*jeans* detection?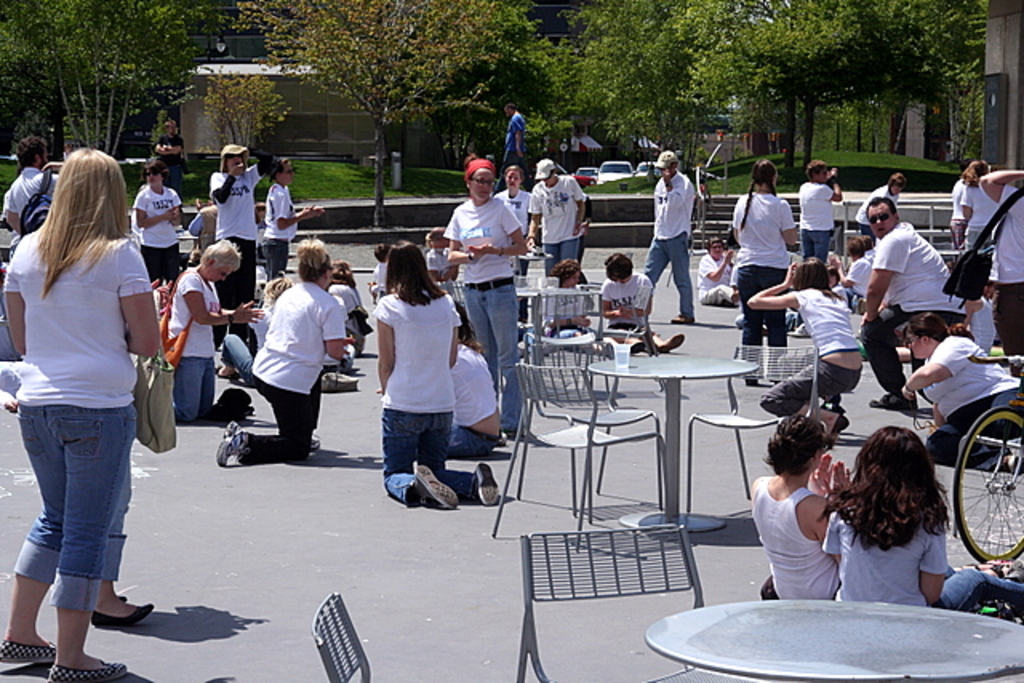
698 282 739 309
